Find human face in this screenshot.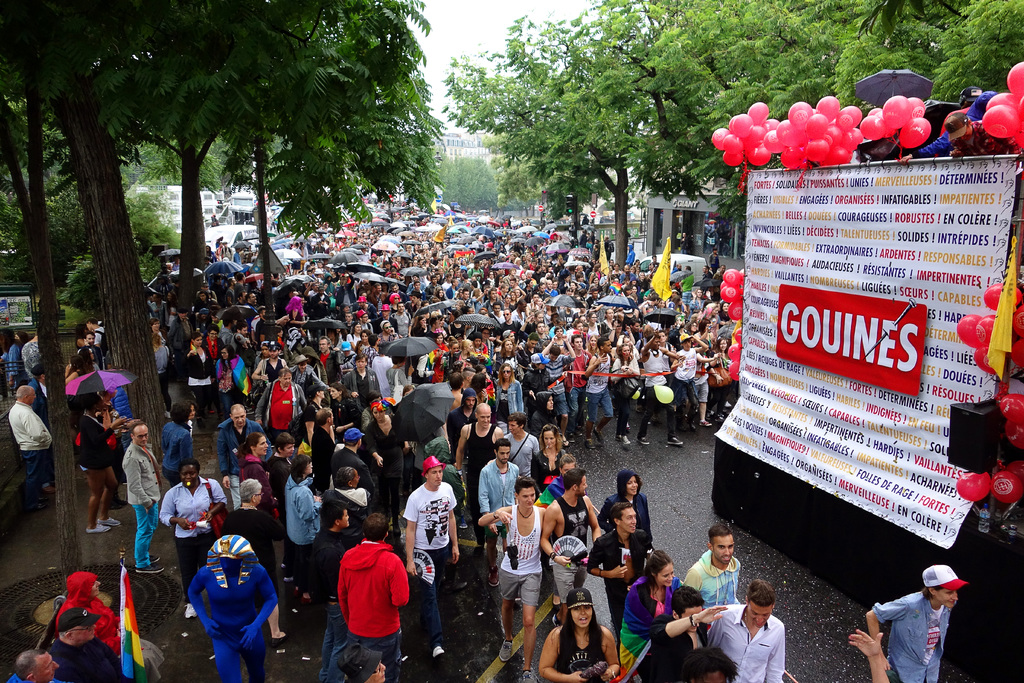
The bounding box for human face is region(207, 321, 222, 340).
